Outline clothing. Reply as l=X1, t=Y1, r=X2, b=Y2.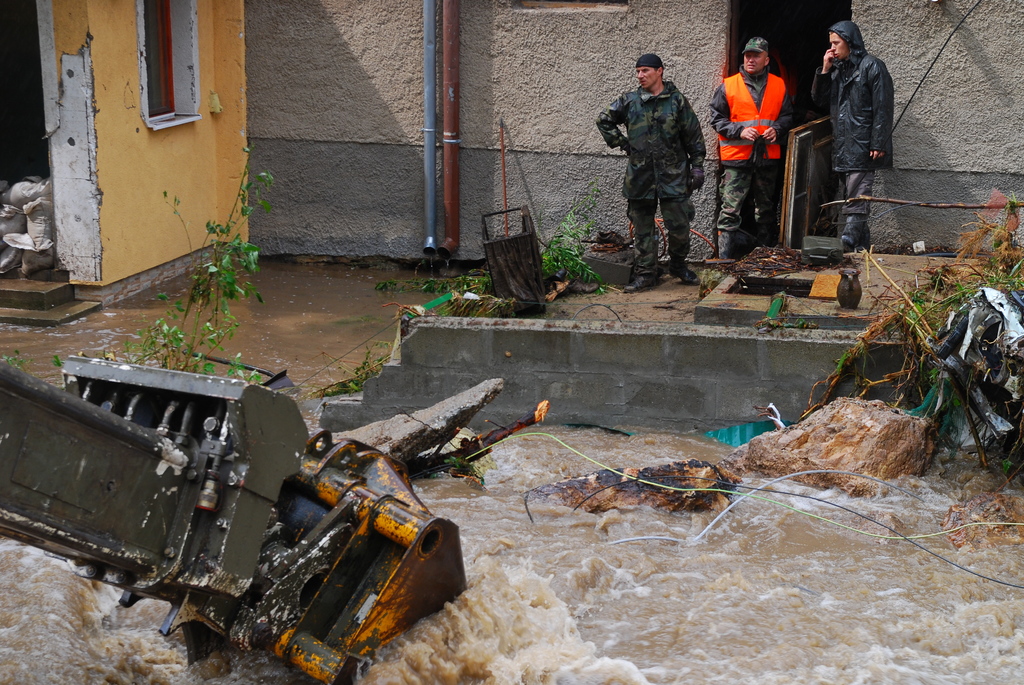
l=811, t=56, r=886, b=253.
